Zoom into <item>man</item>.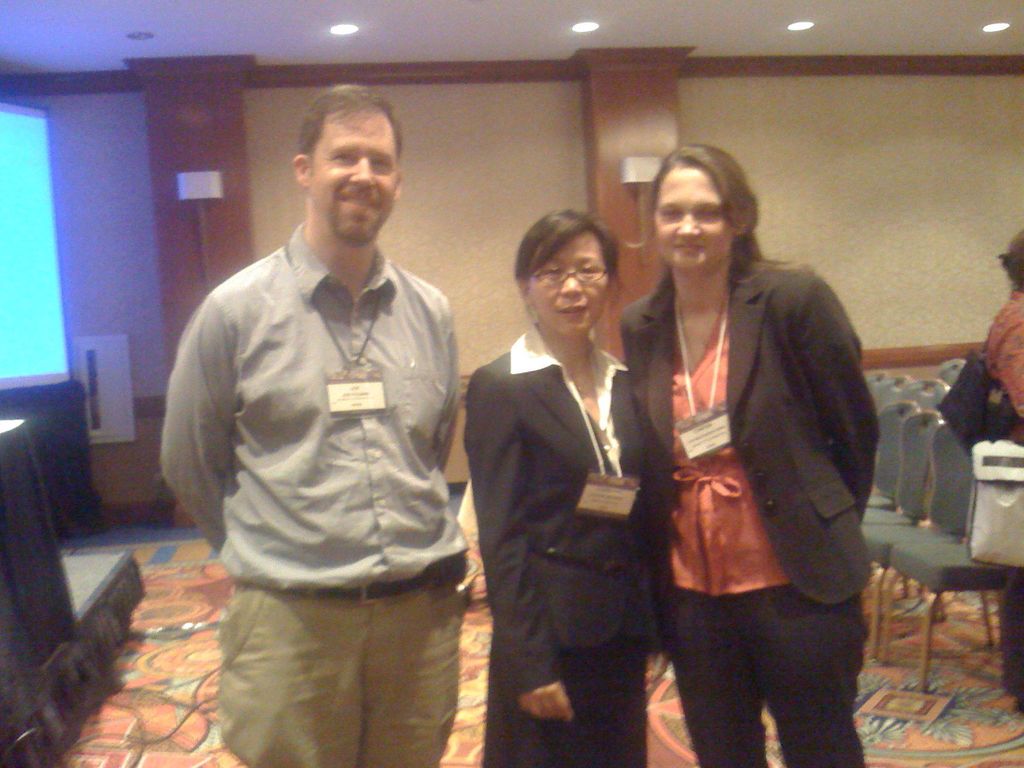
Zoom target: x1=159, y1=83, x2=488, y2=747.
